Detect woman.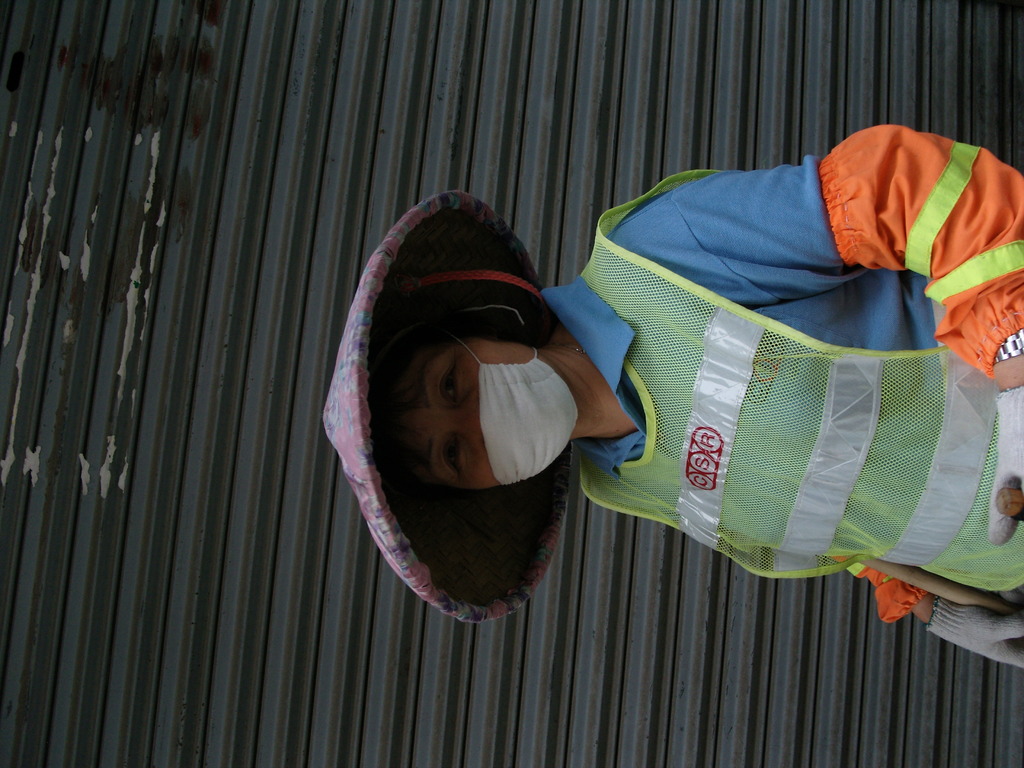
Detected at region(307, 132, 991, 682).
